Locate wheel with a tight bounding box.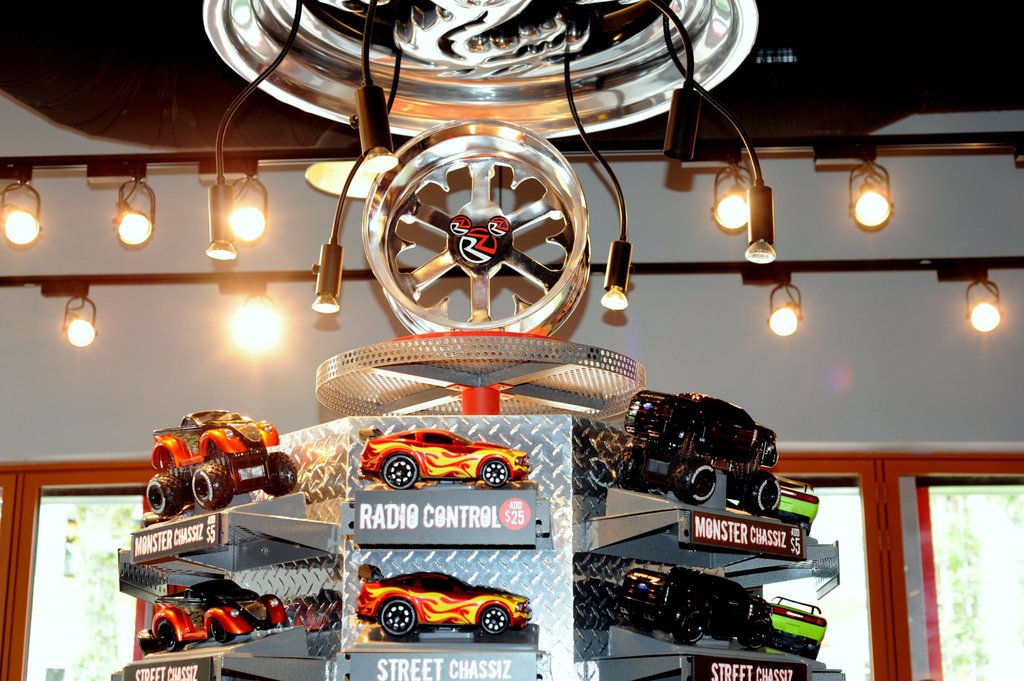
select_region(305, 330, 651, 414).
